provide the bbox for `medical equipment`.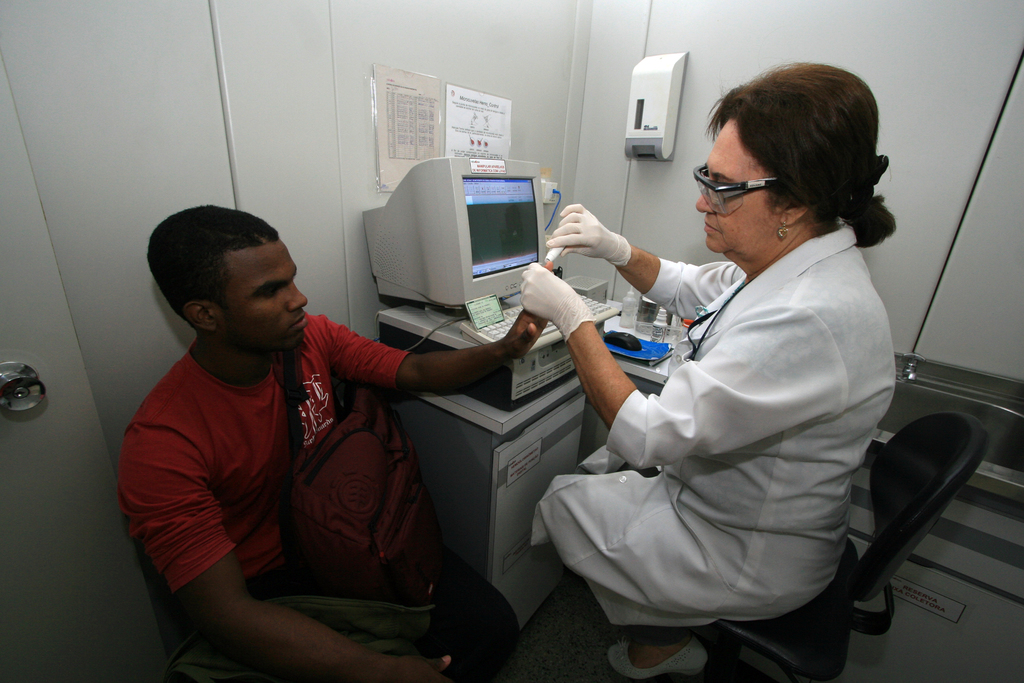
(left=652, top=308, right=669, bottom=350).
